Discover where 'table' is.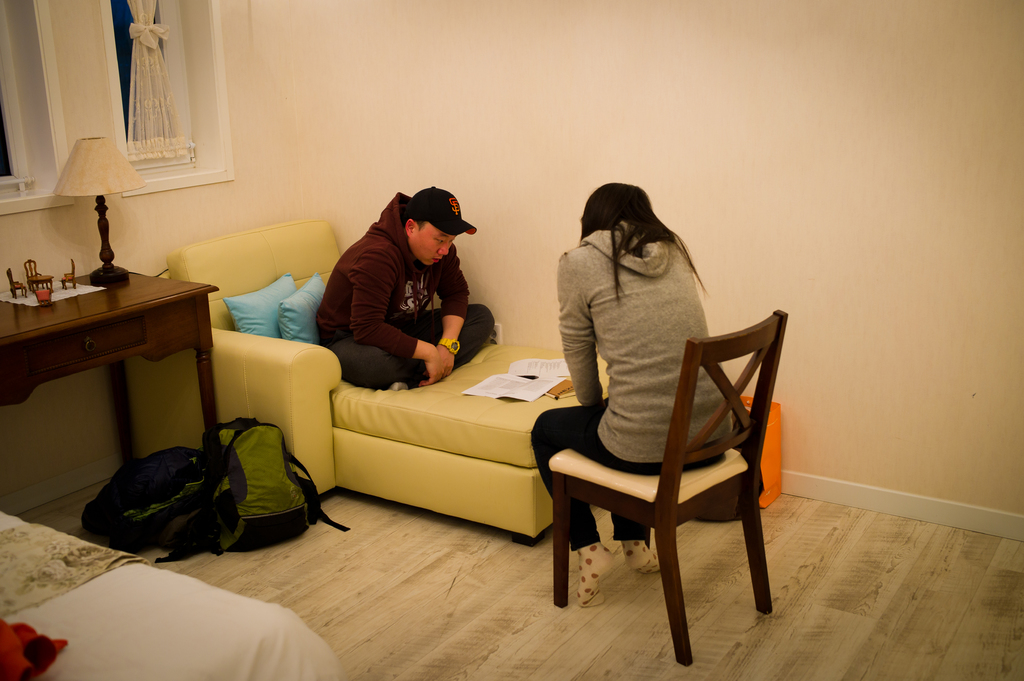
Discovered at crop(5, 247, 197, 466).
